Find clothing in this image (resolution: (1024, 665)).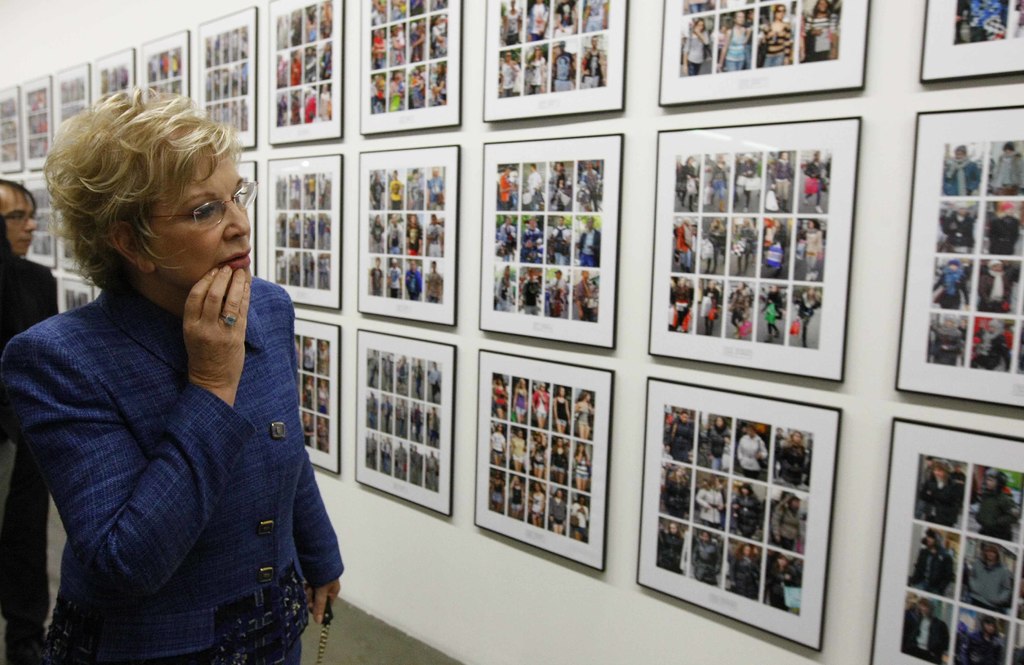
x1=707, y1=425, x2=732, y2=470.
